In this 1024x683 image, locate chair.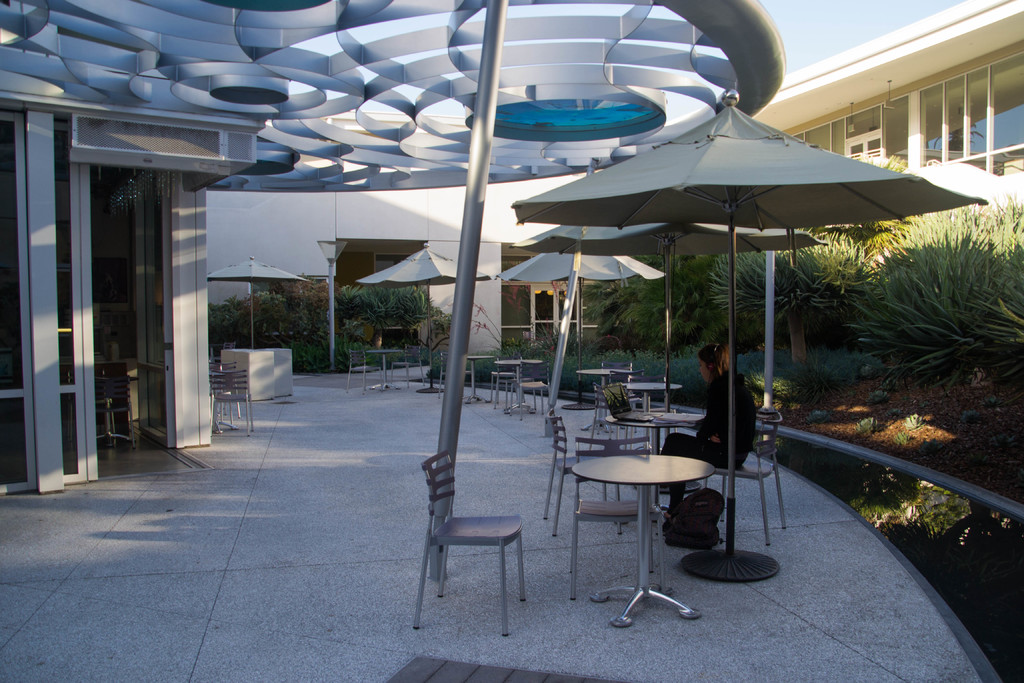
Bounding box: bbox=[340, 342, 375, 389].
